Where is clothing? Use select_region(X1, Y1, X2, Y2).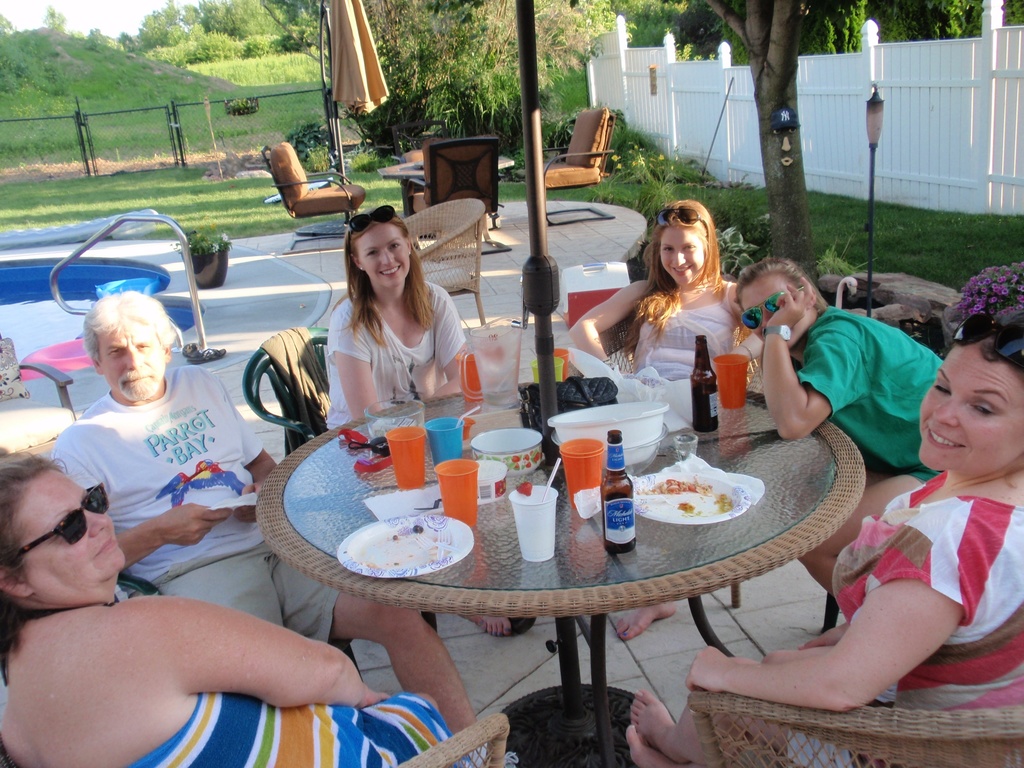
select_region(553, 277, 759, 433).
